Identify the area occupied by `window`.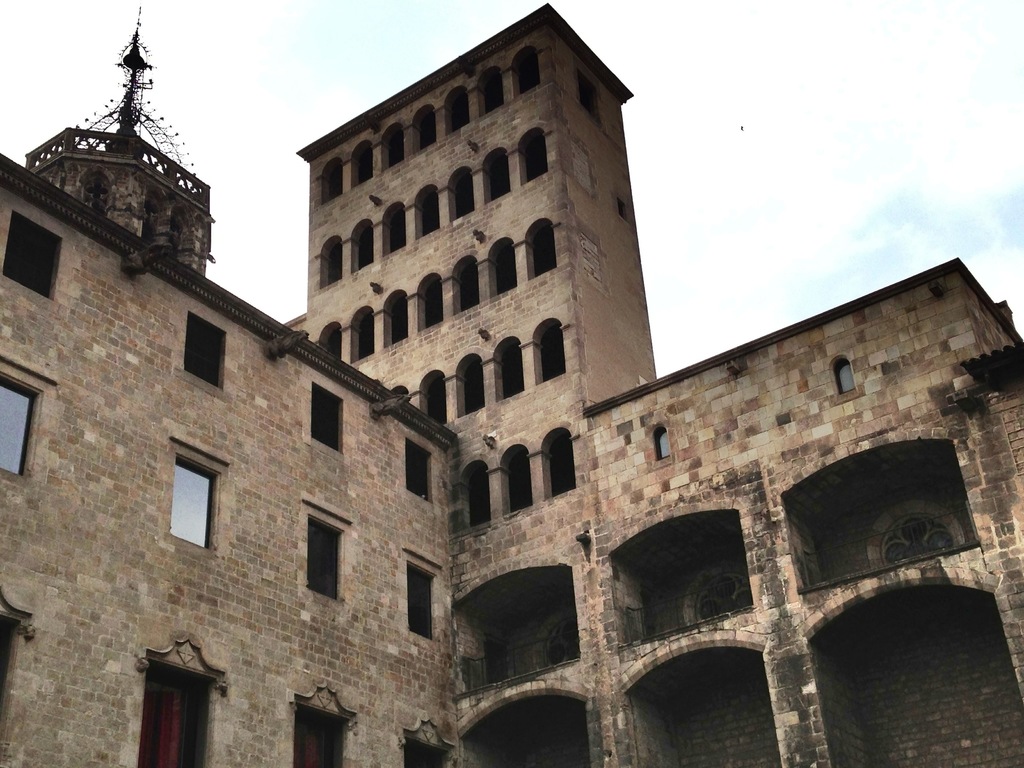
Area: l=497, t=336, r=525, b=401.
